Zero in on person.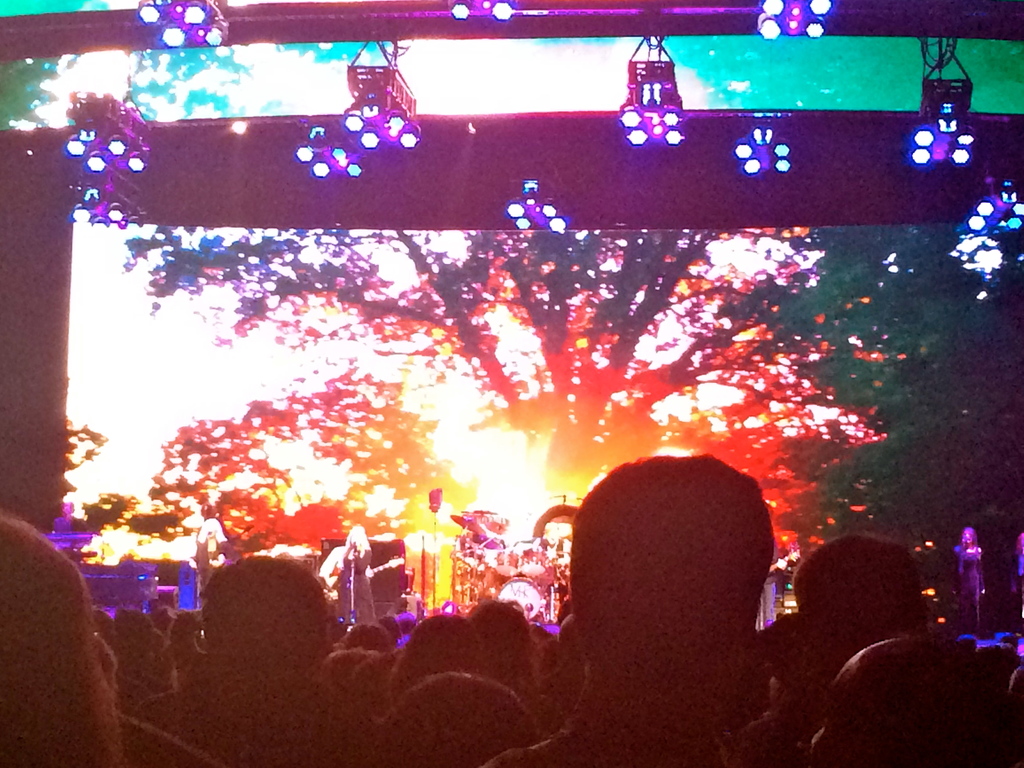
Zeroed in: <box>334,520,382,640</box>.
